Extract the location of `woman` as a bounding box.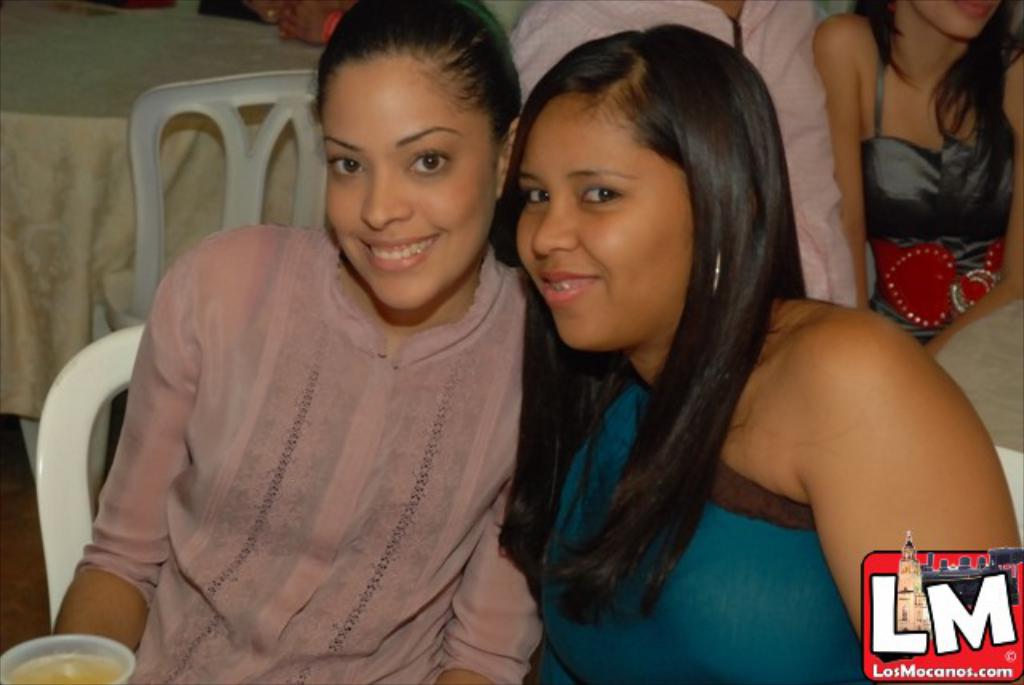
[x1=800, y1=0, x2=1022, y2=352].
